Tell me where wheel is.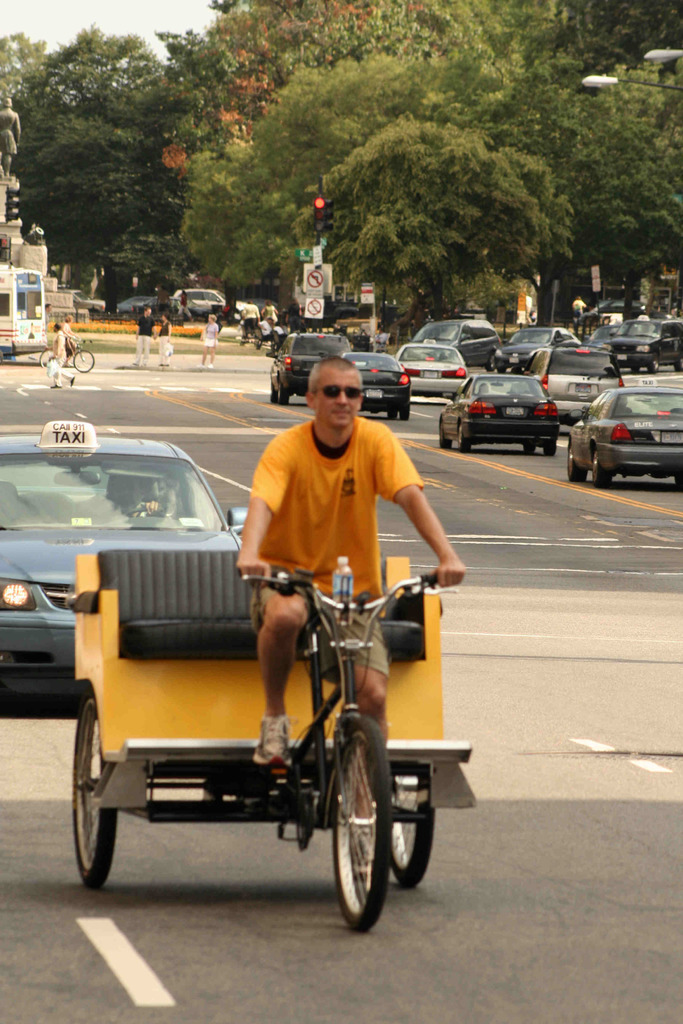
wheel is at left=319, top=743, right=422, bottom=936.
